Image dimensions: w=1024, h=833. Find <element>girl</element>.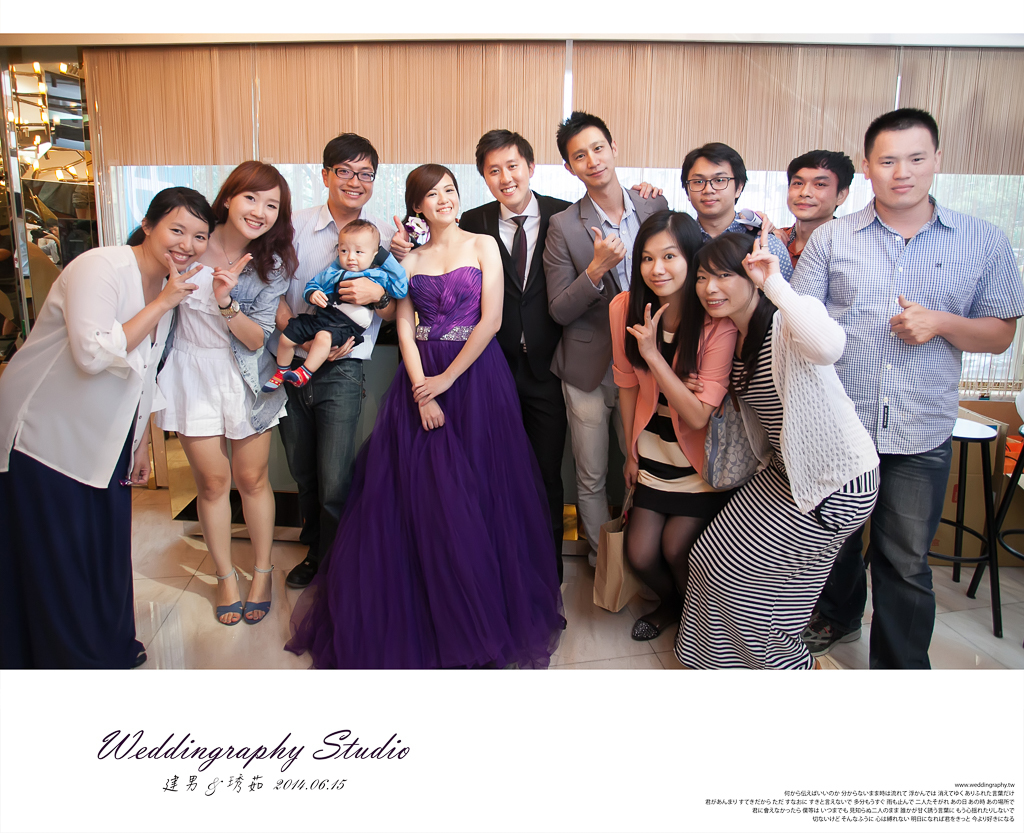
Rect(601, 207, 738, 646).
